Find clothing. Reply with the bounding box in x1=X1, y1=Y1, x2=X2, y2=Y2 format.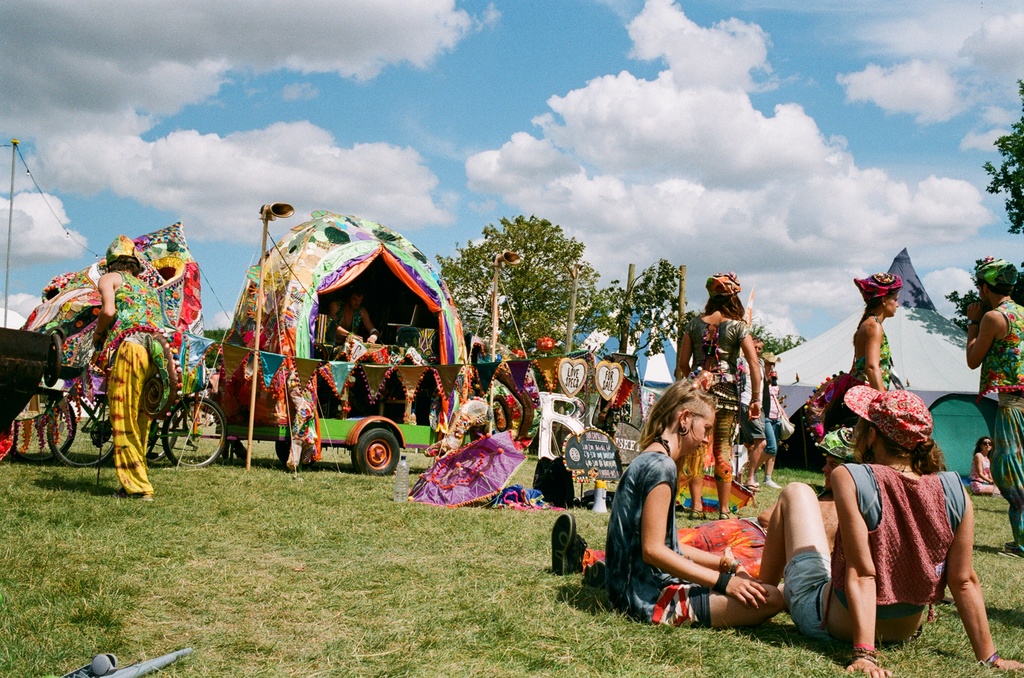
x1=581, y1=515, x2=771, y2=581.
